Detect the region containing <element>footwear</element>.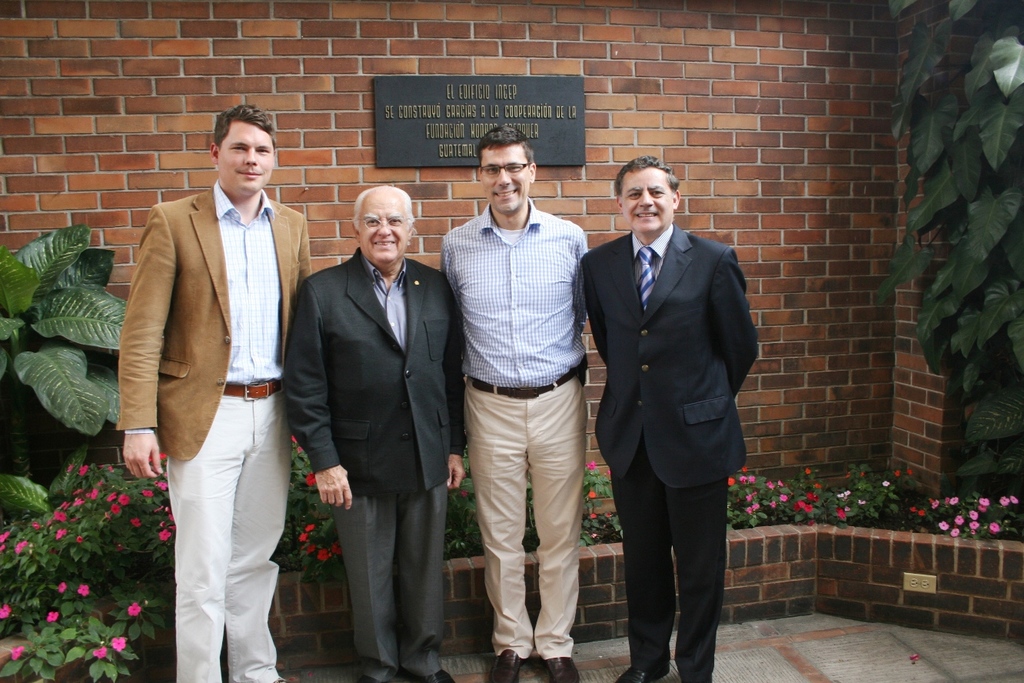
<region>420, 668, 454, 682</region>.
